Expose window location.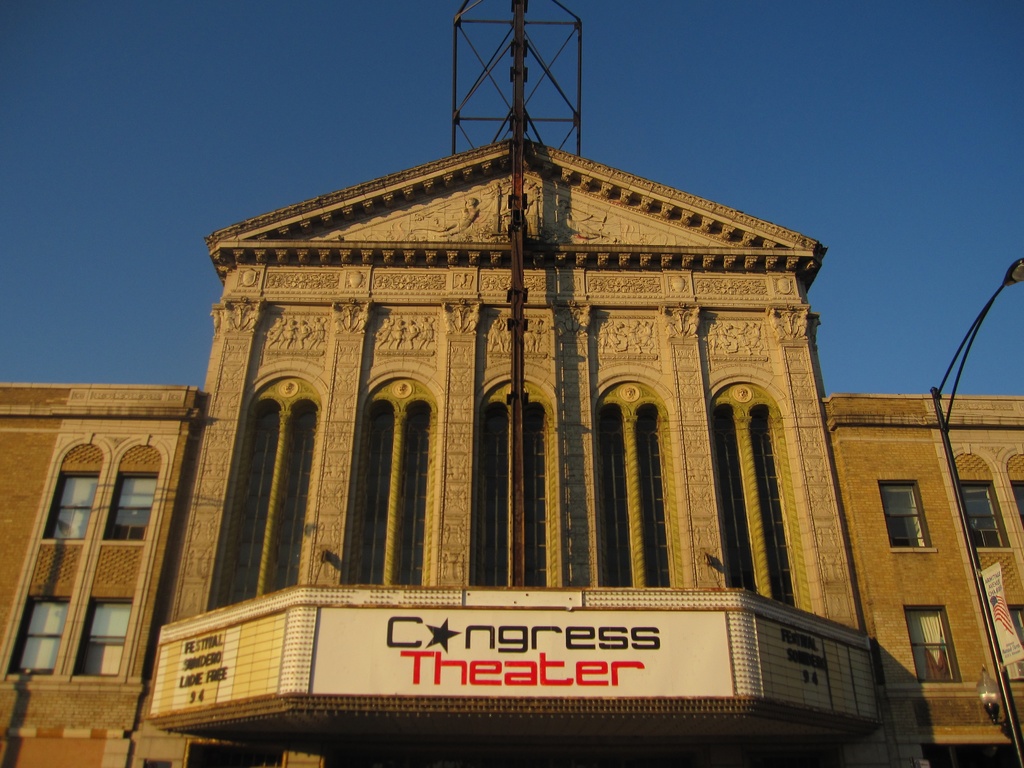
Exposed at x1=906, y1=605, x2=961, y2=684.
